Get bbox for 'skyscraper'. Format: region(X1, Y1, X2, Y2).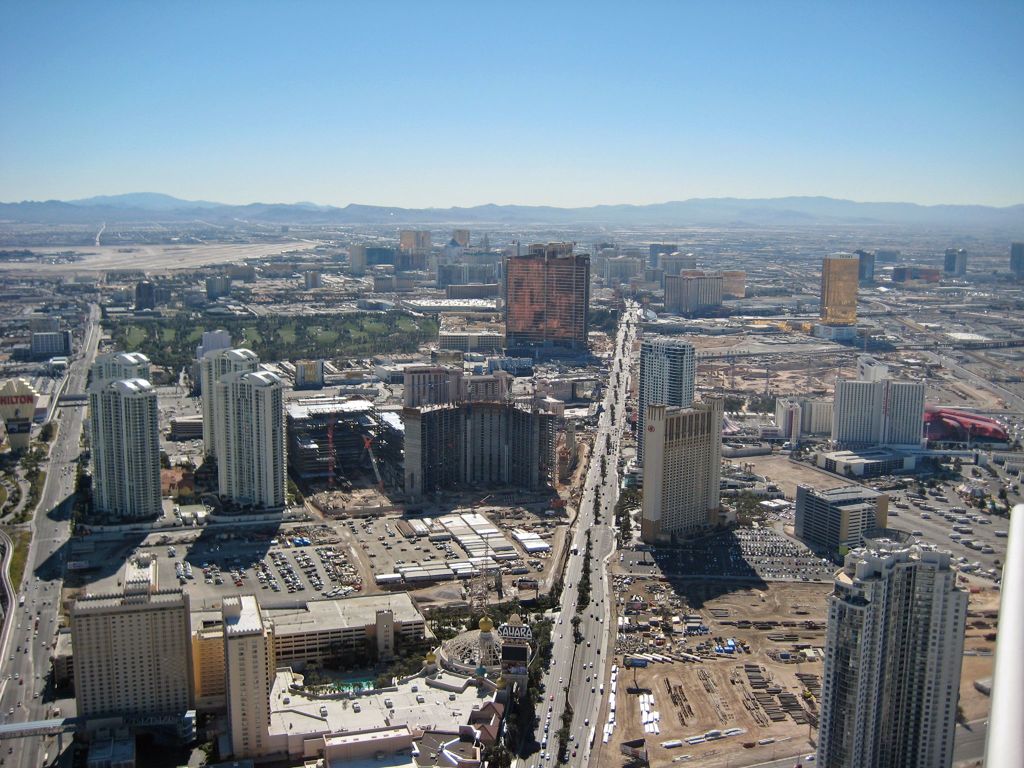
region(821, 257, 861, 322).
